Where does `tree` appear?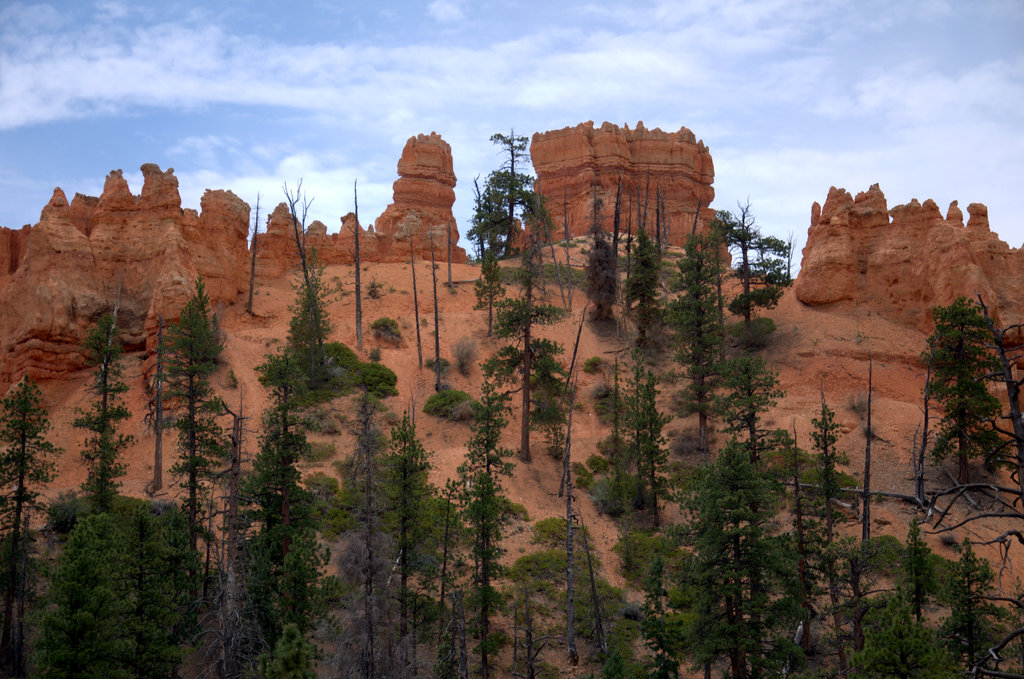
Appears at x1=163, y1=273, x2=226, y2=524.
